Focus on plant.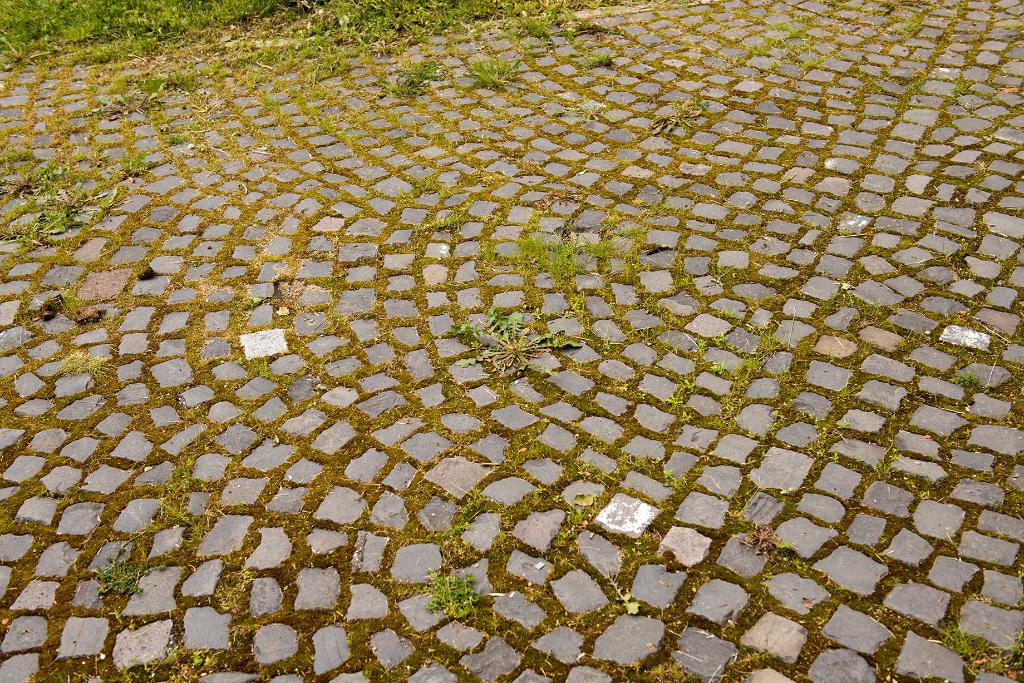
Focused at {"left": 789, "top": 25, "right": 807, "bottom": 37}.
